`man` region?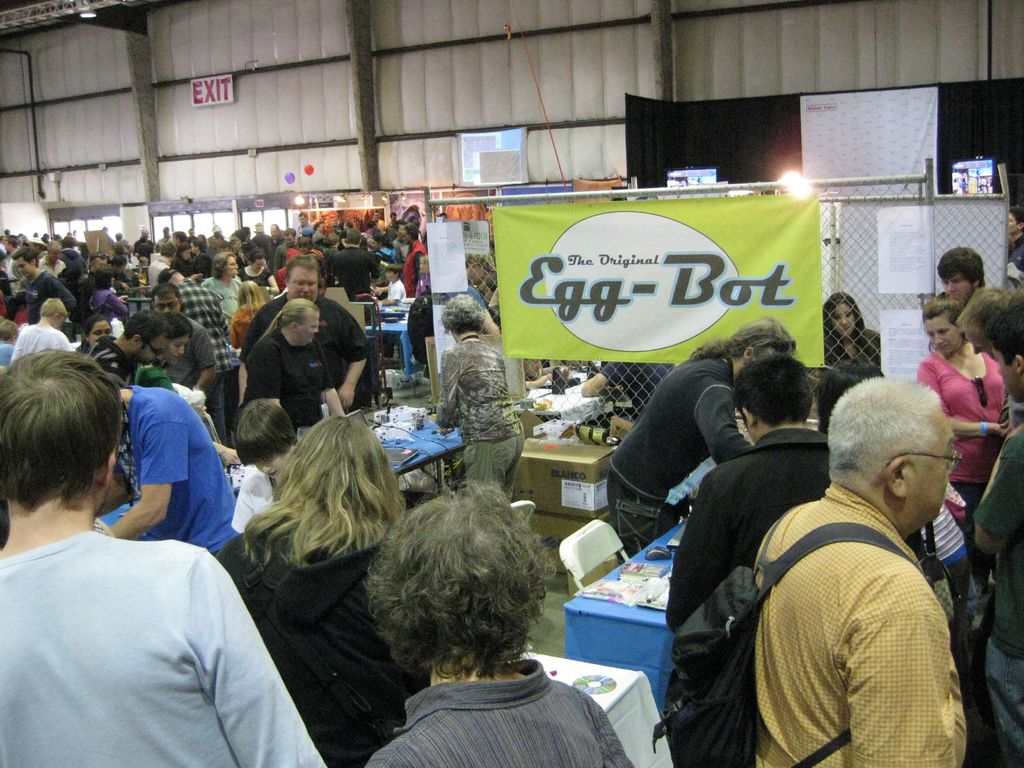
154,280,216,404
